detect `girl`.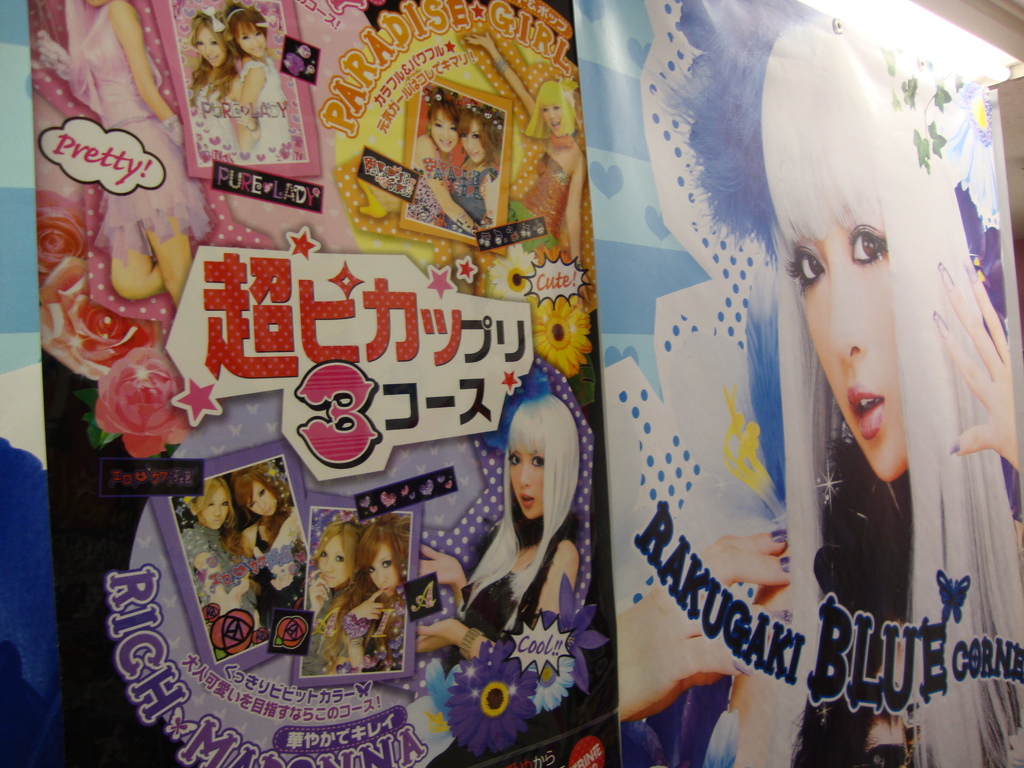
Detected at pyautogui.locateOnScreen(412, 399, 578, 660).
